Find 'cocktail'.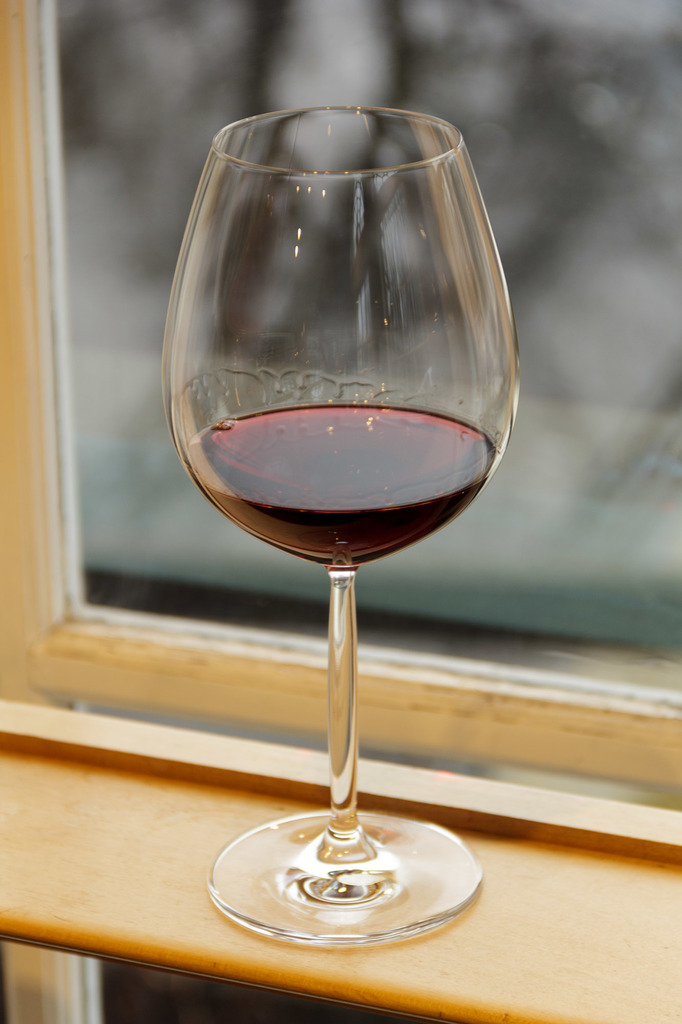
160/99/518/945.
